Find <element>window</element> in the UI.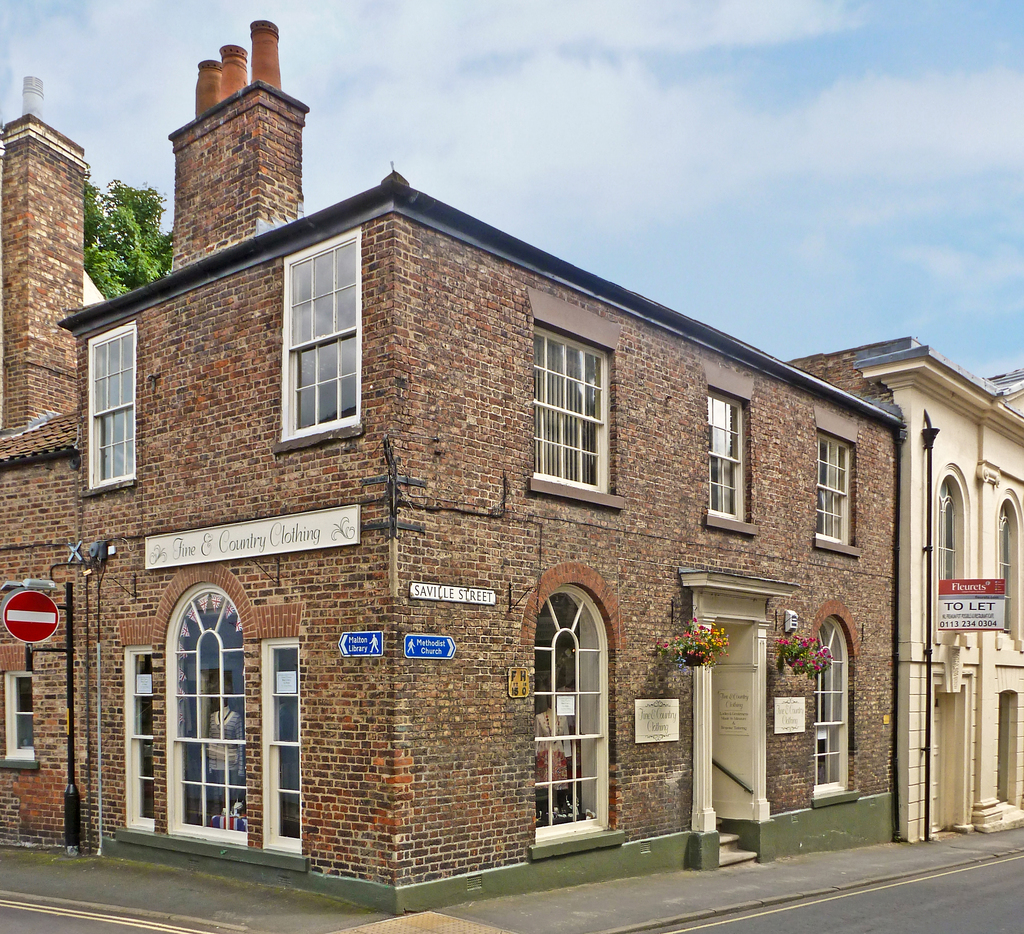
UI element at (left=0, top=643, right=40, bottom=773).
